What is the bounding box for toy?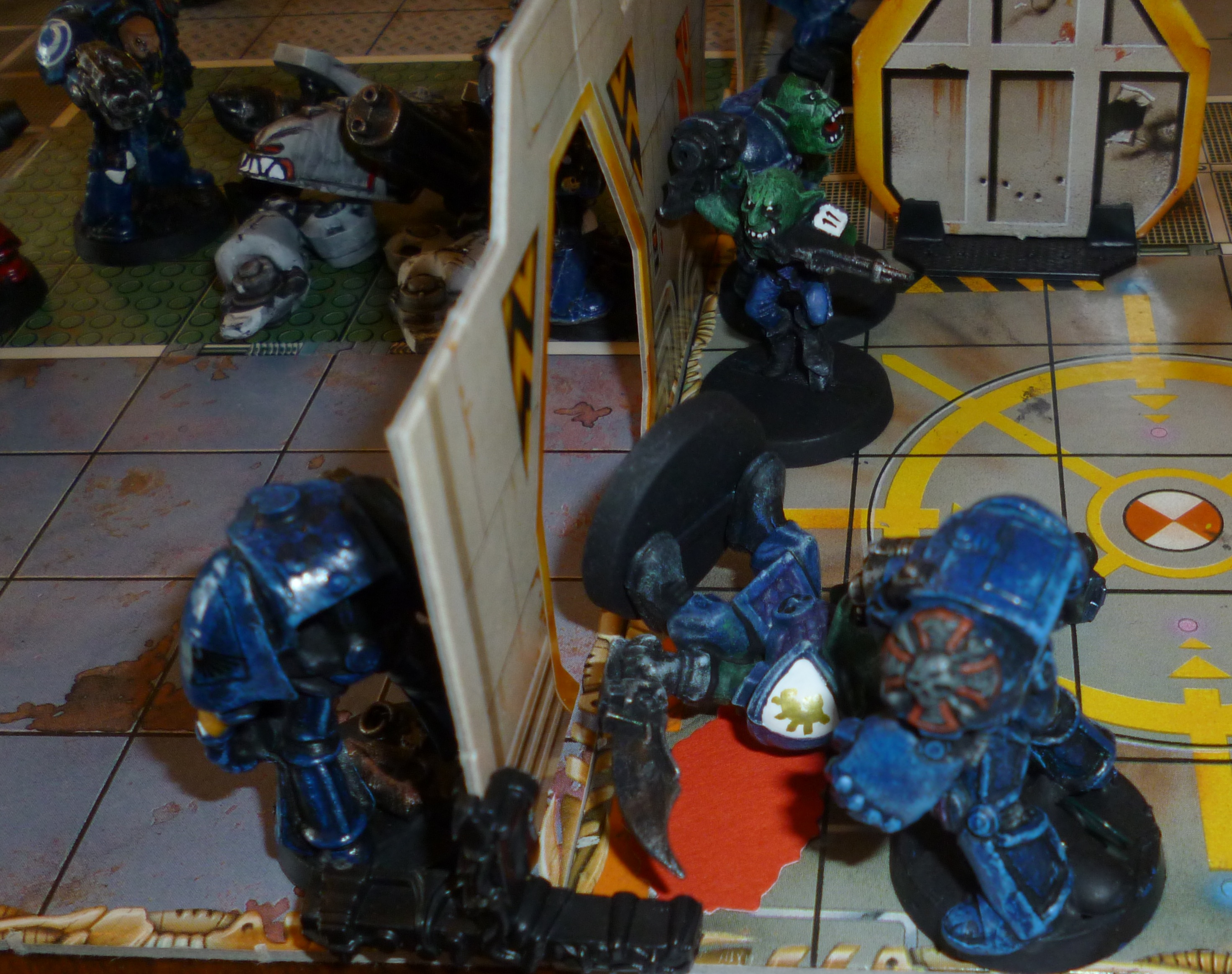
pyautogui.locateOnScreen(274, 0, 382, 195).
